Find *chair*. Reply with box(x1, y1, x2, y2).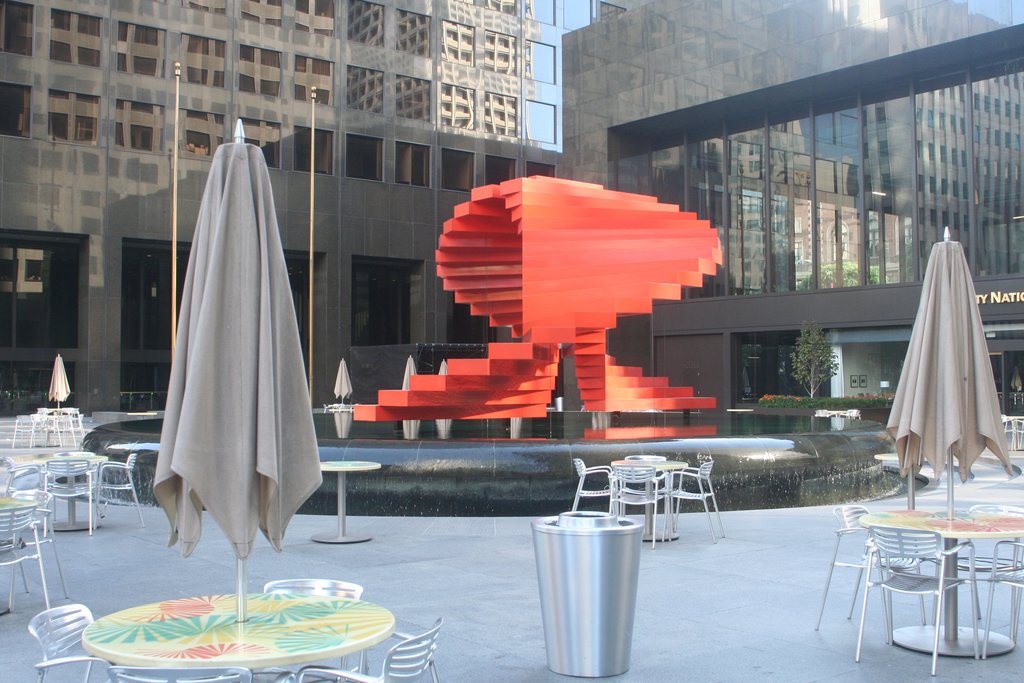
box(620, 451, 674, 536).
